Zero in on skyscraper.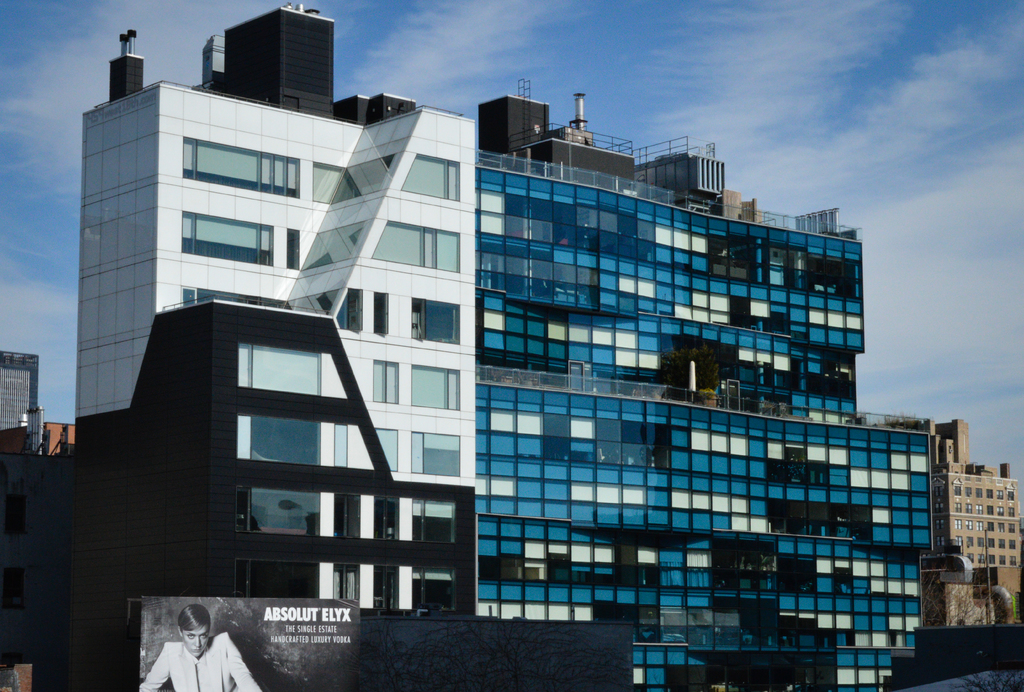
Zeroed in: bbox=[1, 351, 49, 462].
